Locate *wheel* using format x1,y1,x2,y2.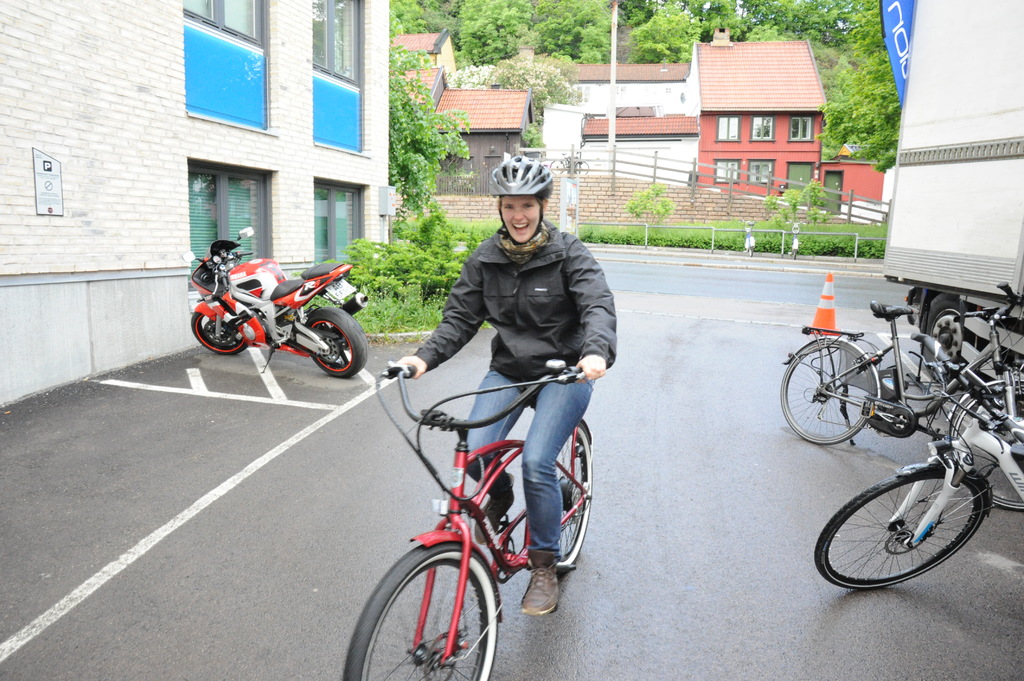
951,382,1023,508.
